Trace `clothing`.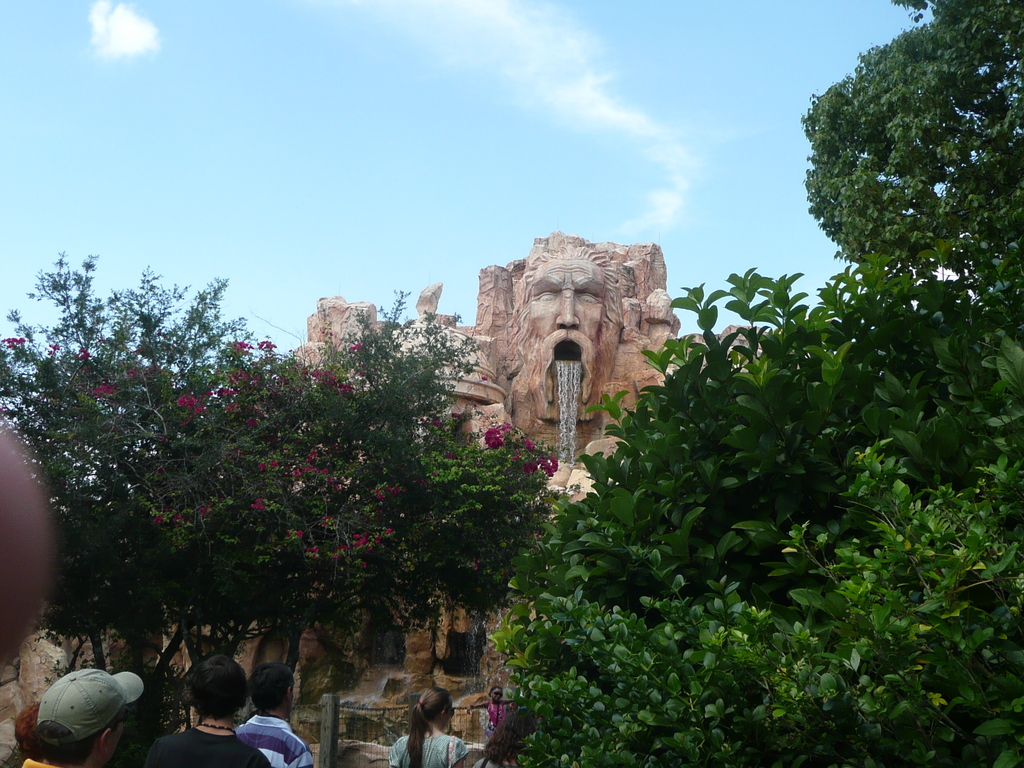
Traced to select_region(477, 700, 509, 738).
